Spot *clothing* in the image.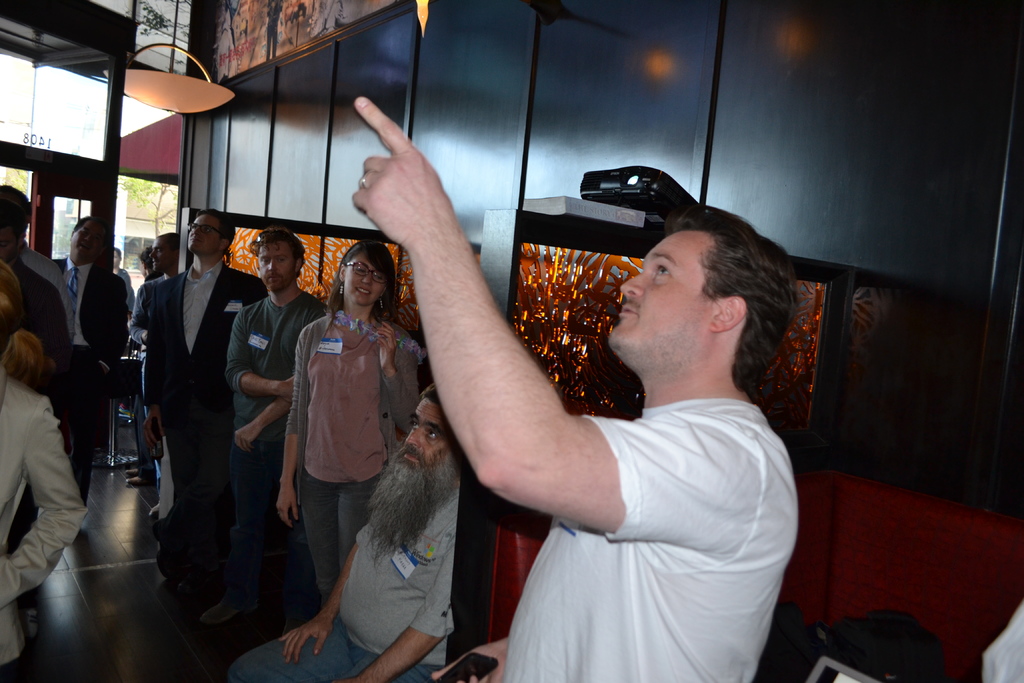
*clothing* found at 209 293 303 574.
